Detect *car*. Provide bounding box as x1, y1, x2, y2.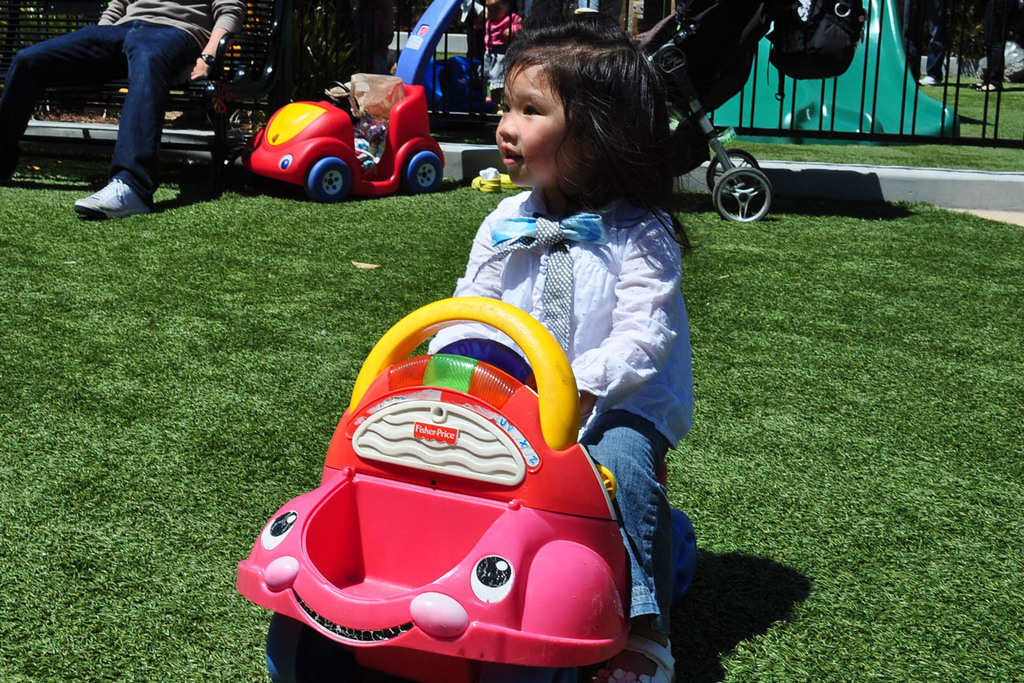
234, 85, 438, 188.
